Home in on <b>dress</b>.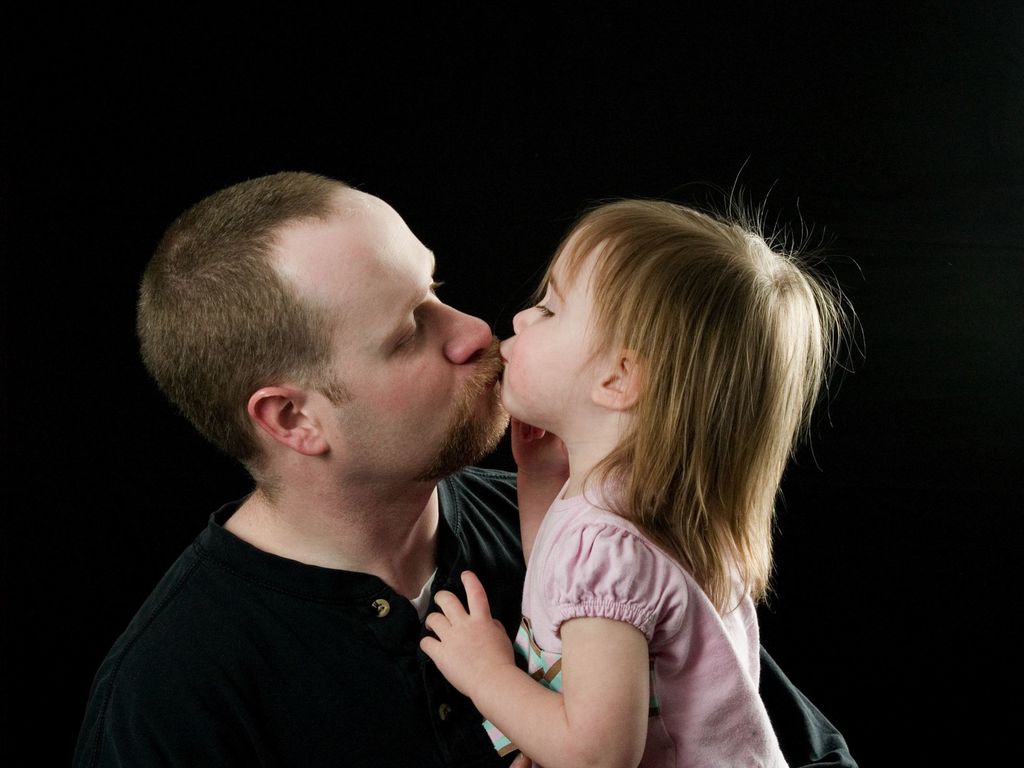
Homed in at (x1=484, y1=475, x2=790, y2=767).
